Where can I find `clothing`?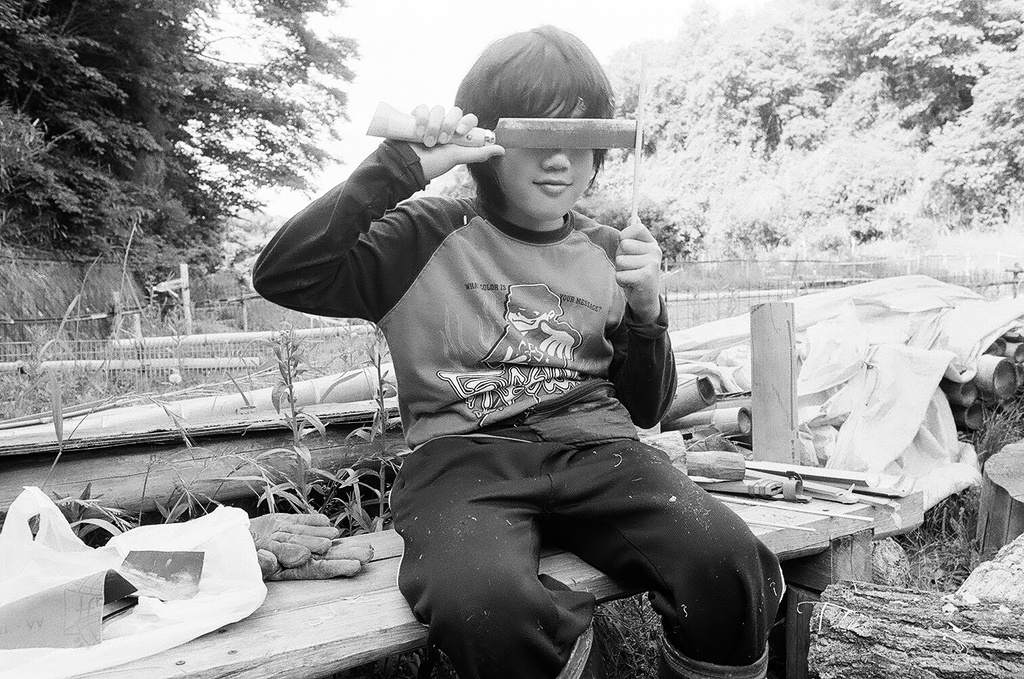
You can find it at crop(365, 151, 765, 665).
